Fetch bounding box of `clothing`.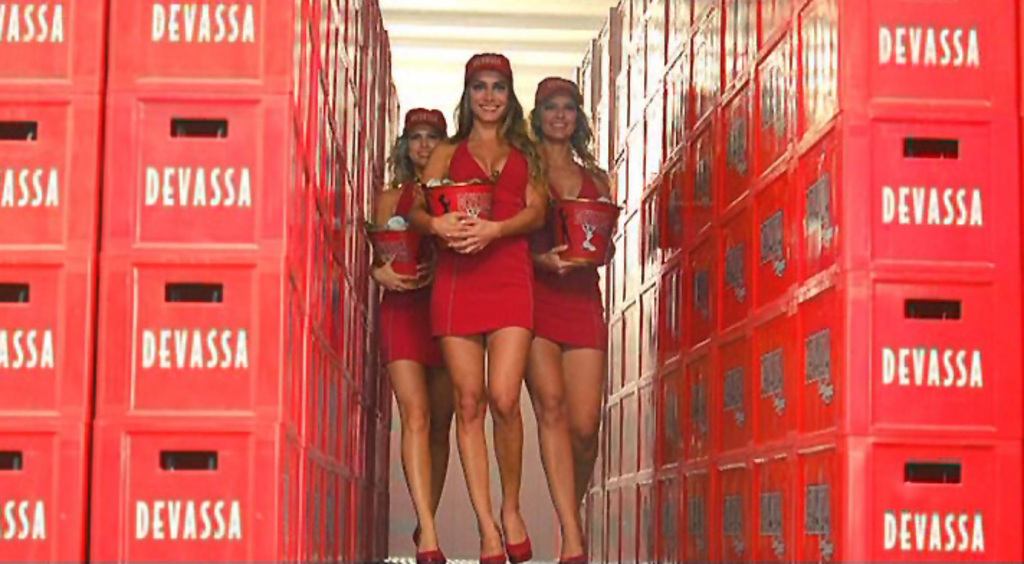
Bbox: bbox=(375, 184, 449, 360).
